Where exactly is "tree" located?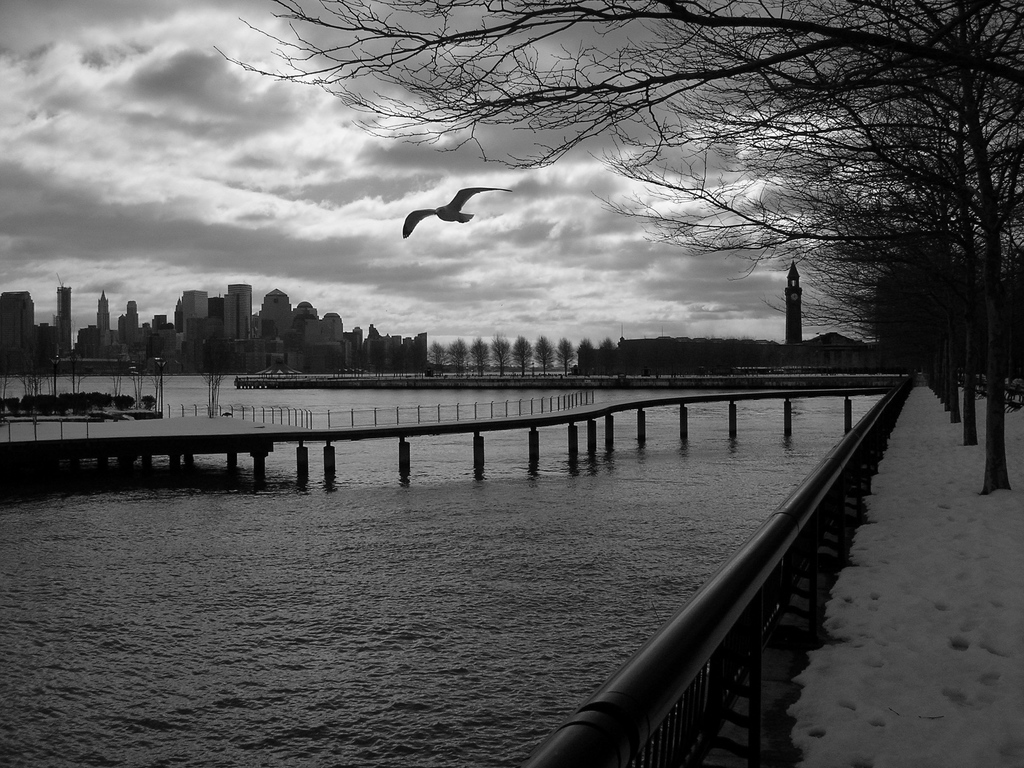
Its bounding box is [left=575, top=335, right=597, bottom=358].
